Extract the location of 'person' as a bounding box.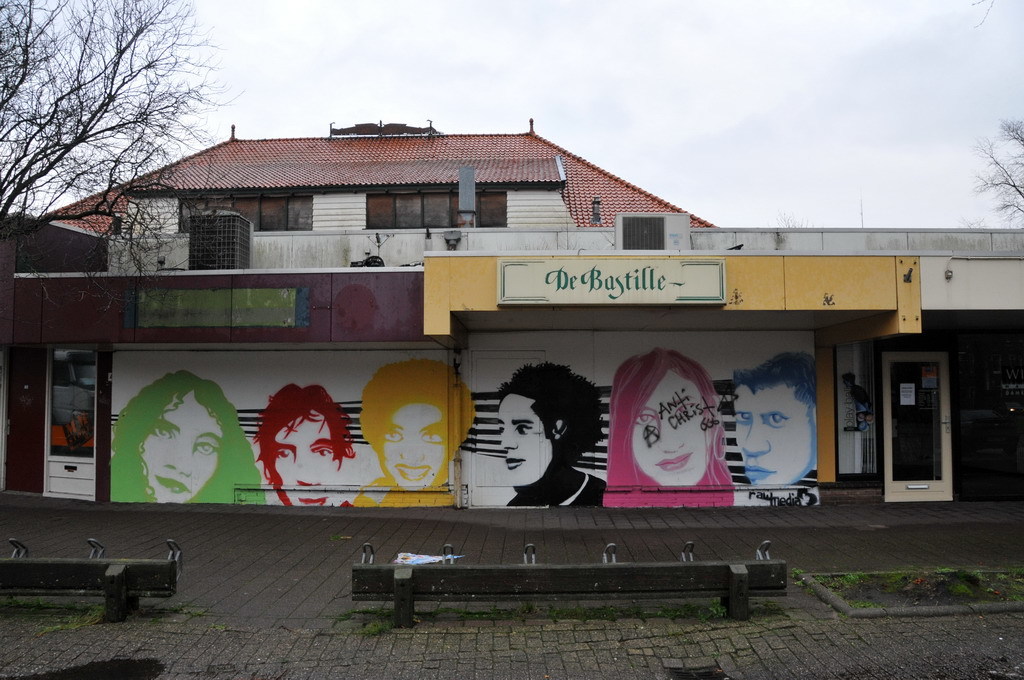
<region>107, 367, 263, 506</region>.
